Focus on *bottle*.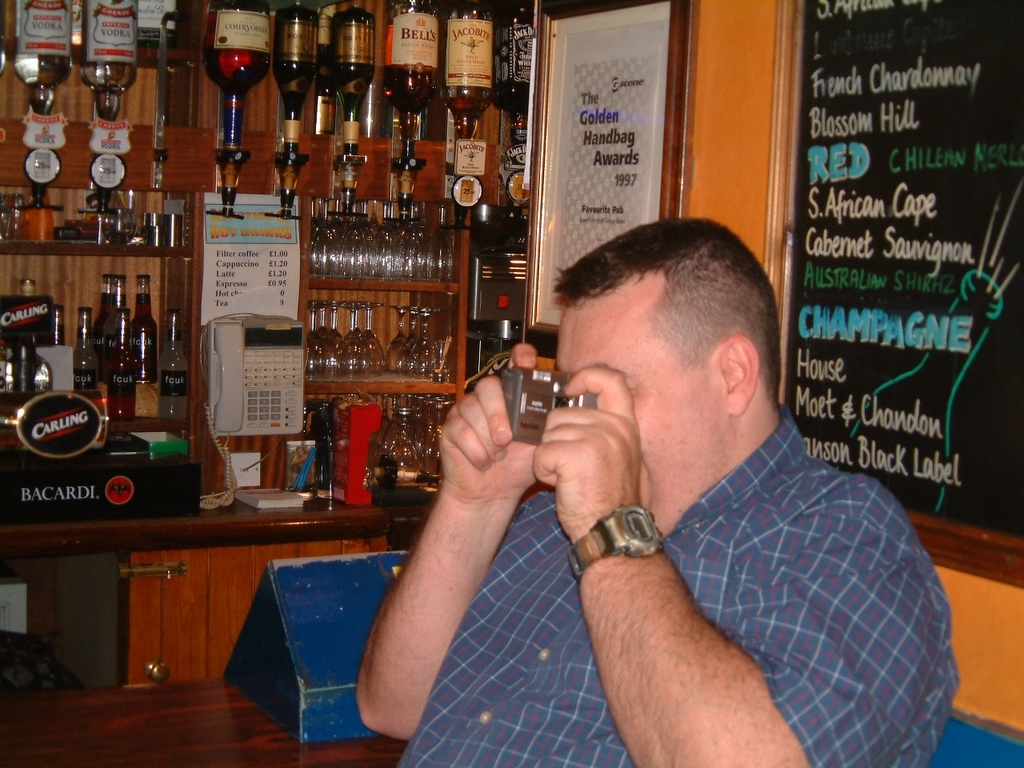
Focused at <region>498, 0, 532, 214</region>.
